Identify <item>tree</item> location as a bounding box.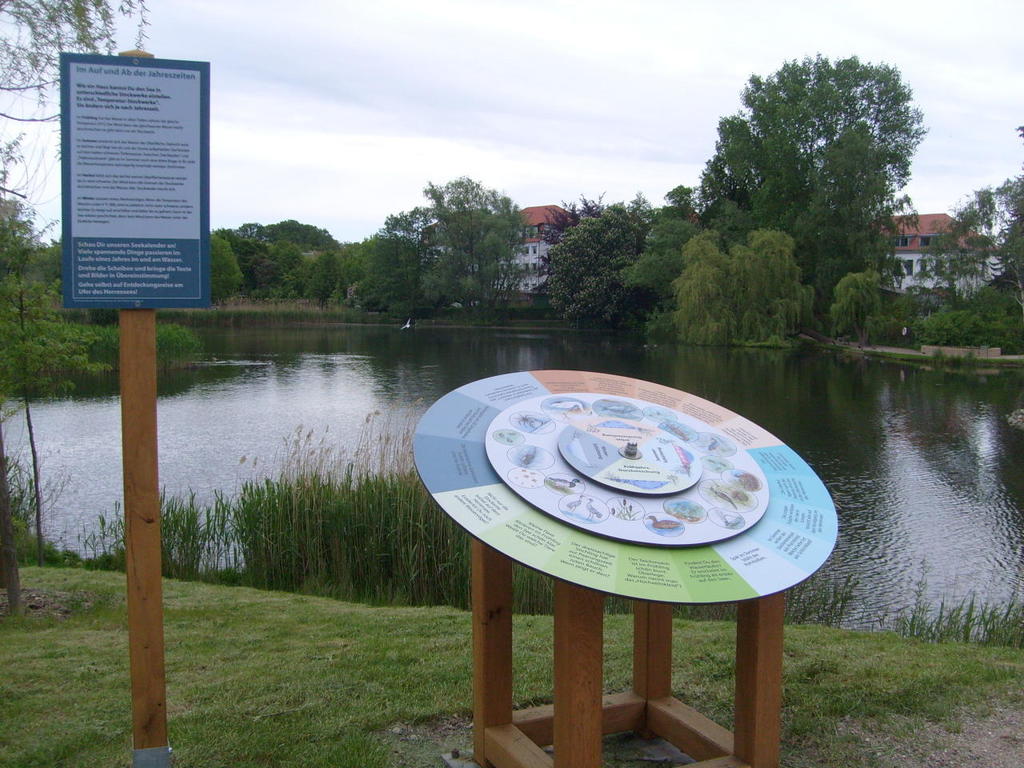
382:157:526:306.
